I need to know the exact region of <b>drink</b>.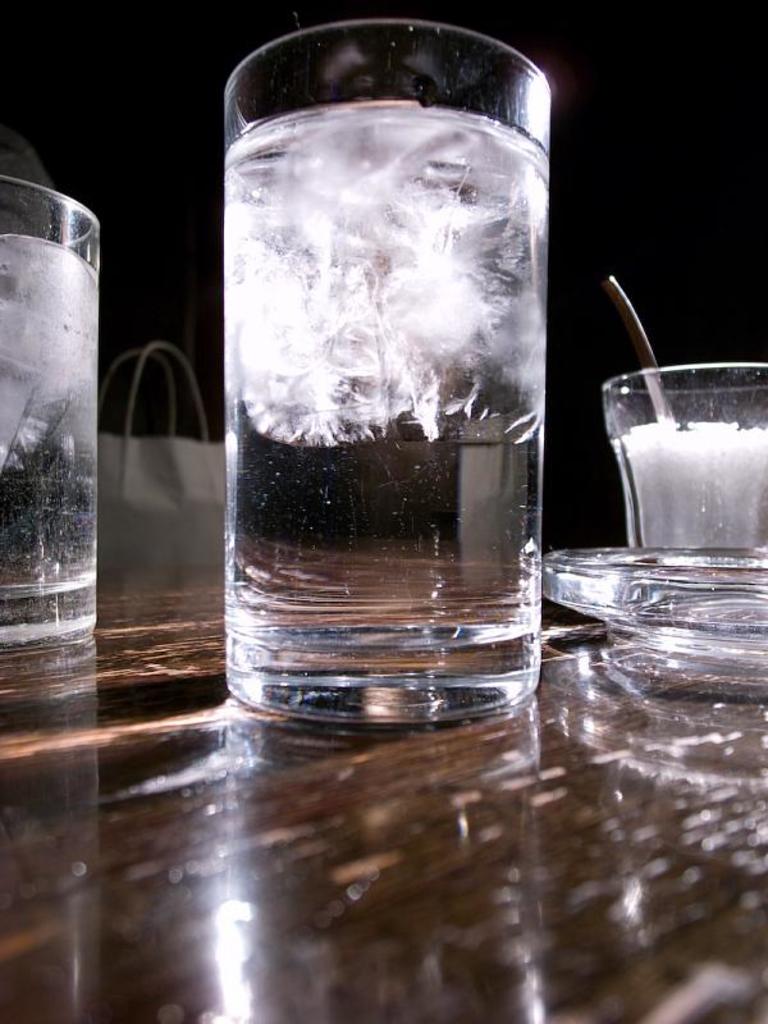
Region: <bbox>0, 239, 100, 652</bbox>.
